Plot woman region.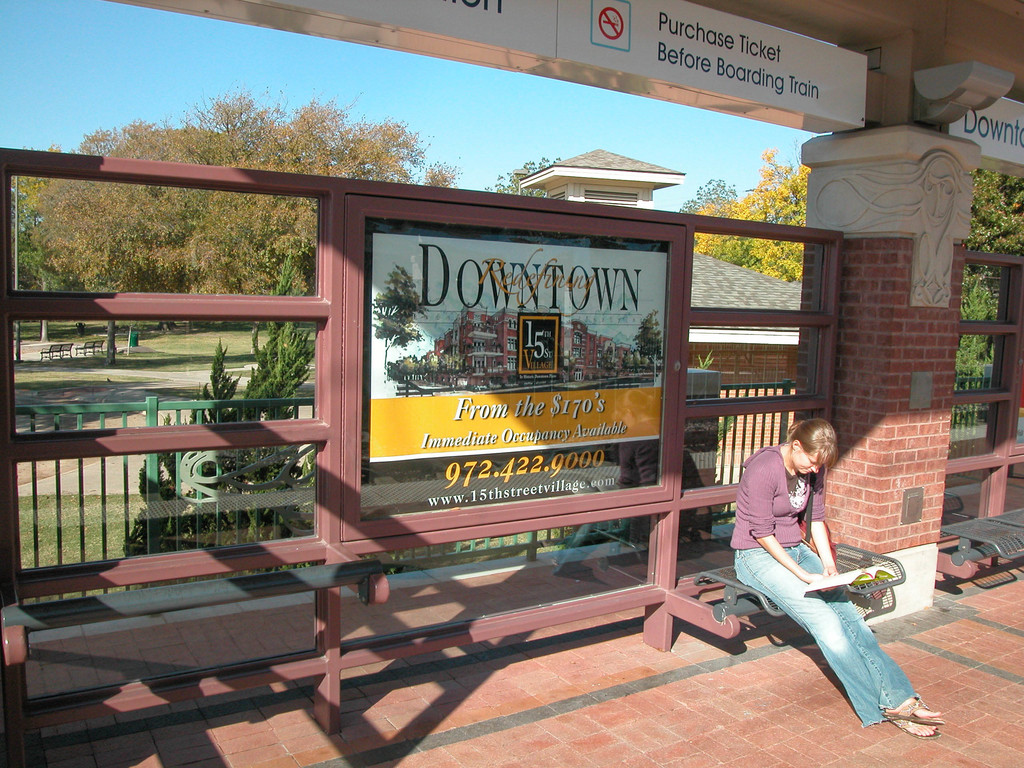
Plotted at bbox(721, 406, 947, 748).
